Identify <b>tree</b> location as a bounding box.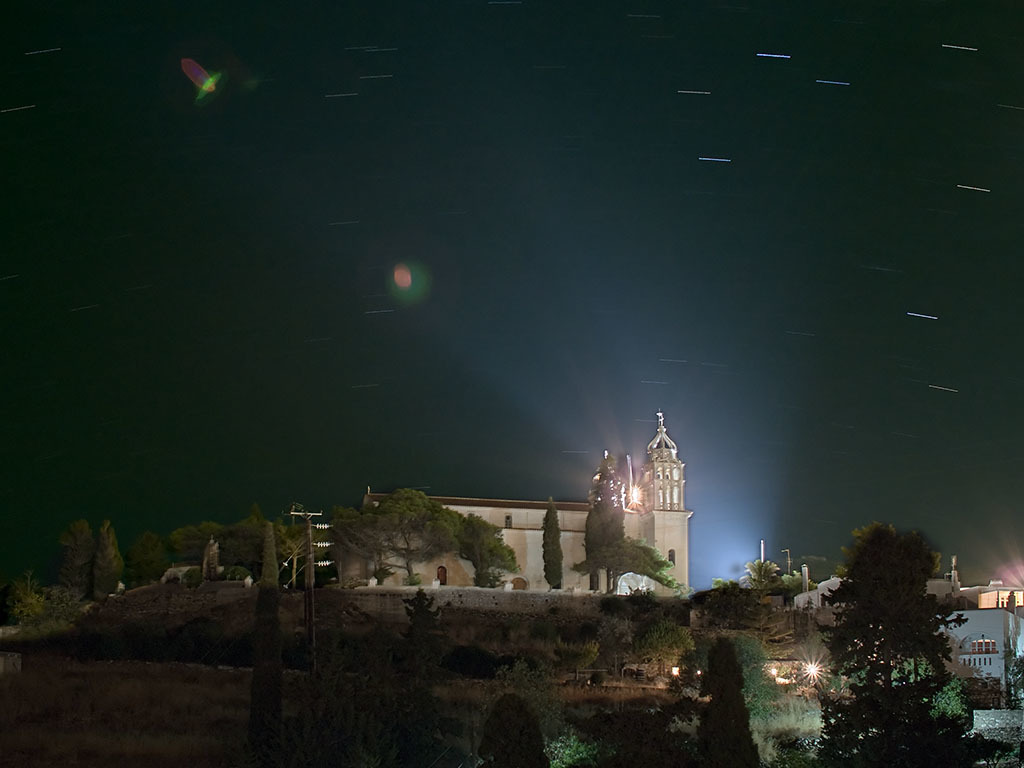
bbox(70, 513, 105, 607).
